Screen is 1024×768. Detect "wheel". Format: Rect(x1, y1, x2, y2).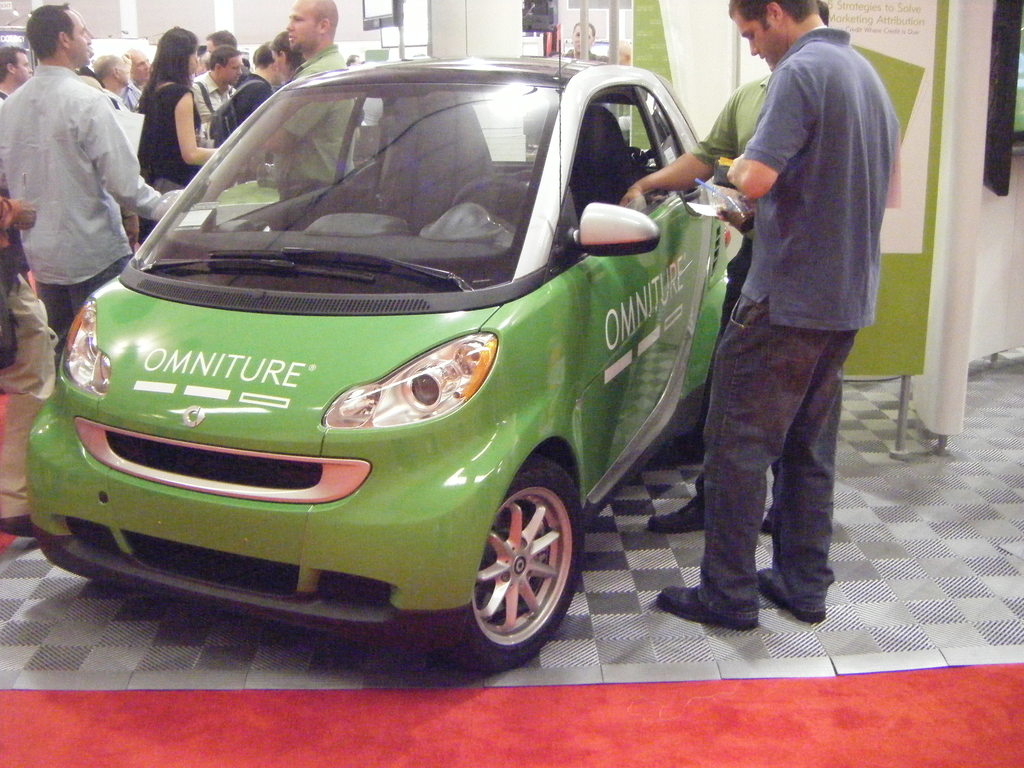
Rect(451, 467, 578, 660).
